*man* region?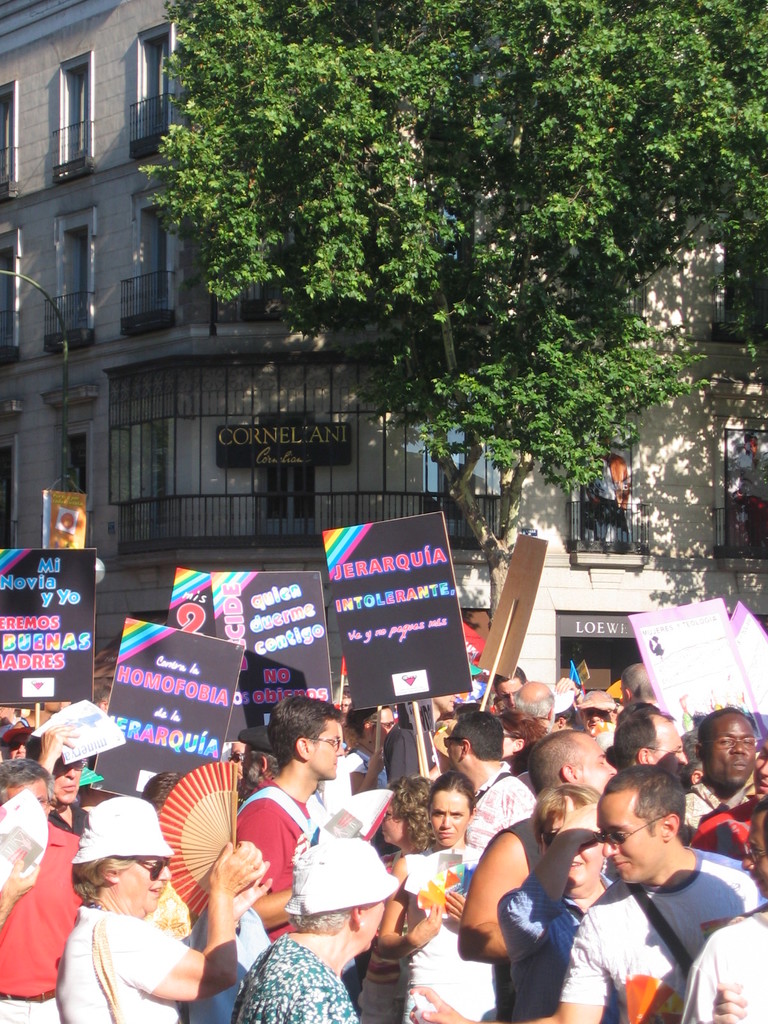
(x1=231, y1=696, x2=343, y2=941)
